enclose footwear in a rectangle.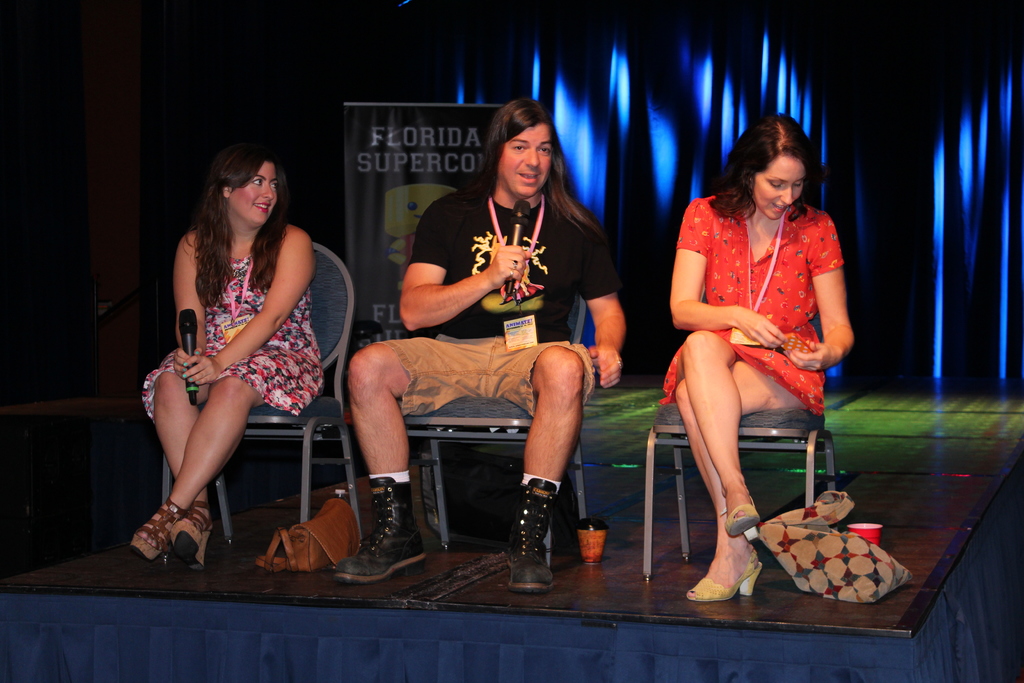
box=[685, 549, 764, 604].
